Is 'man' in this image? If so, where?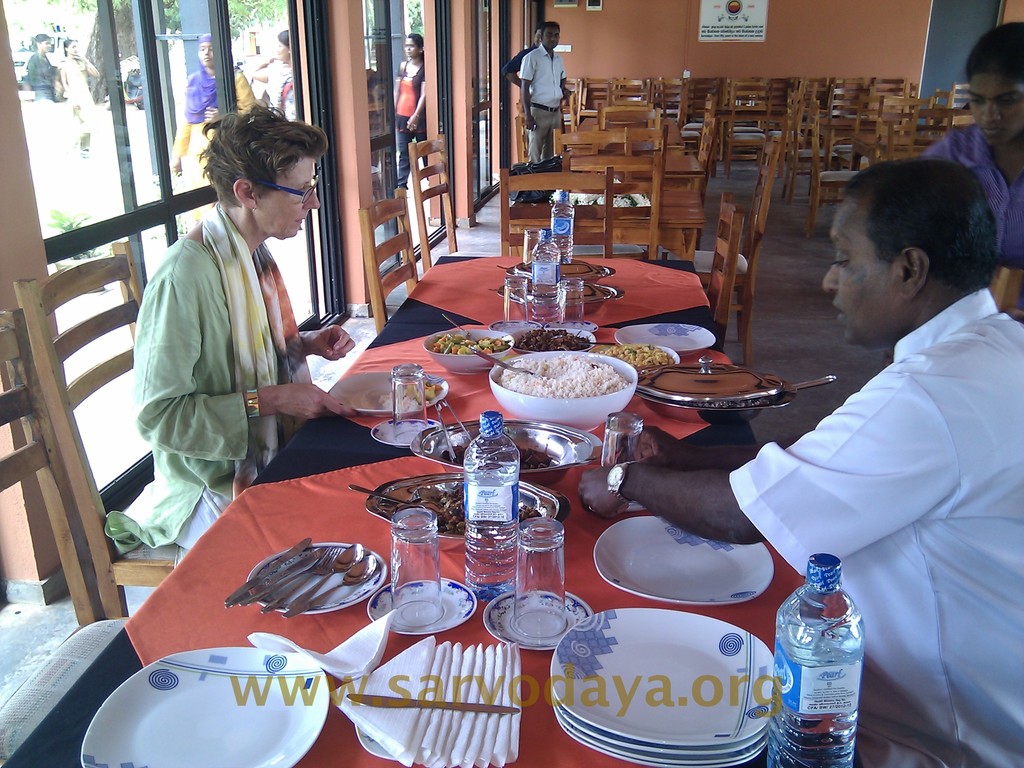
Yes, at {"left": 508, "top": 25, "right": 577, "bottom": 152}.
